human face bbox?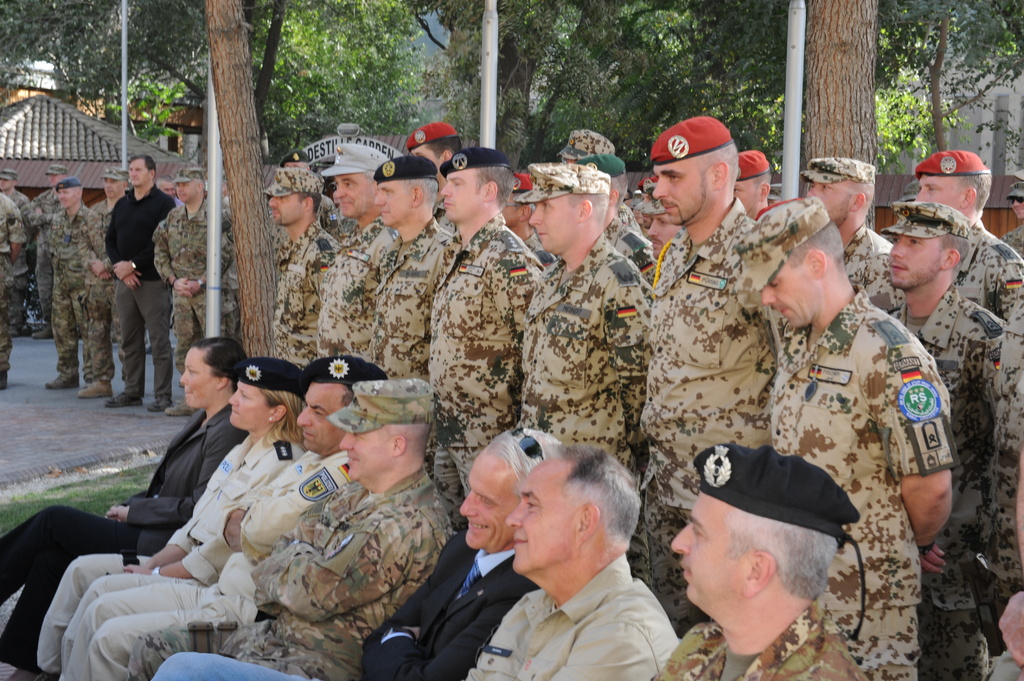
bbox(339, 435, 389, 481)
